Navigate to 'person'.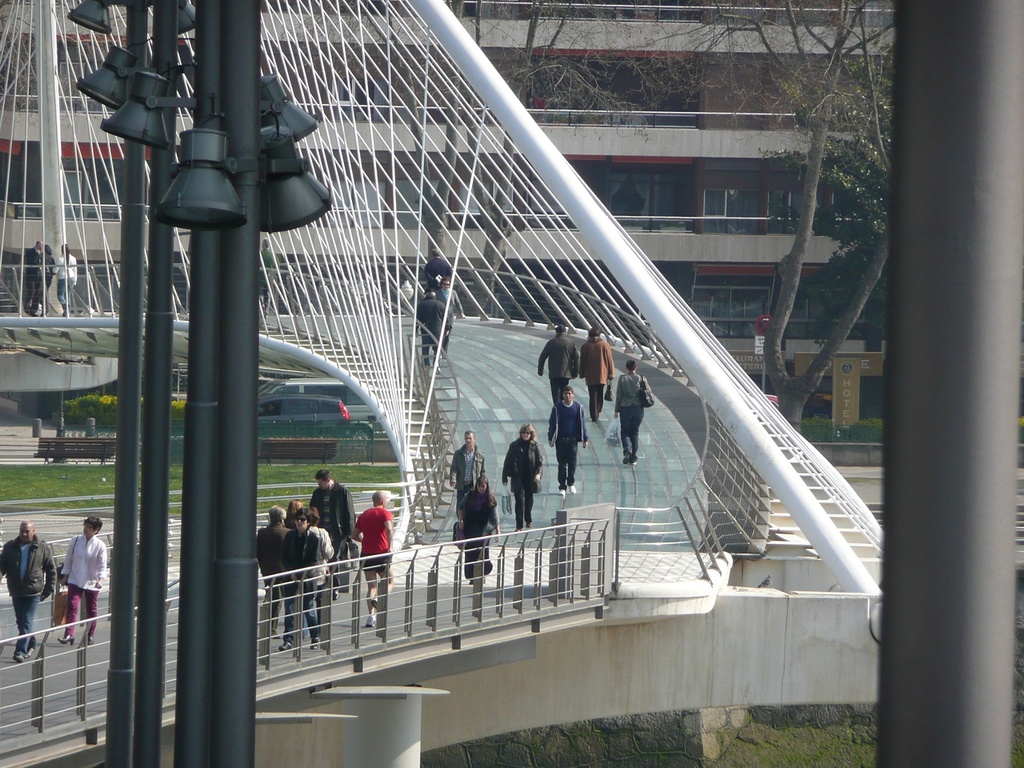
Navigation target: region(414, 290, 445, 360).
